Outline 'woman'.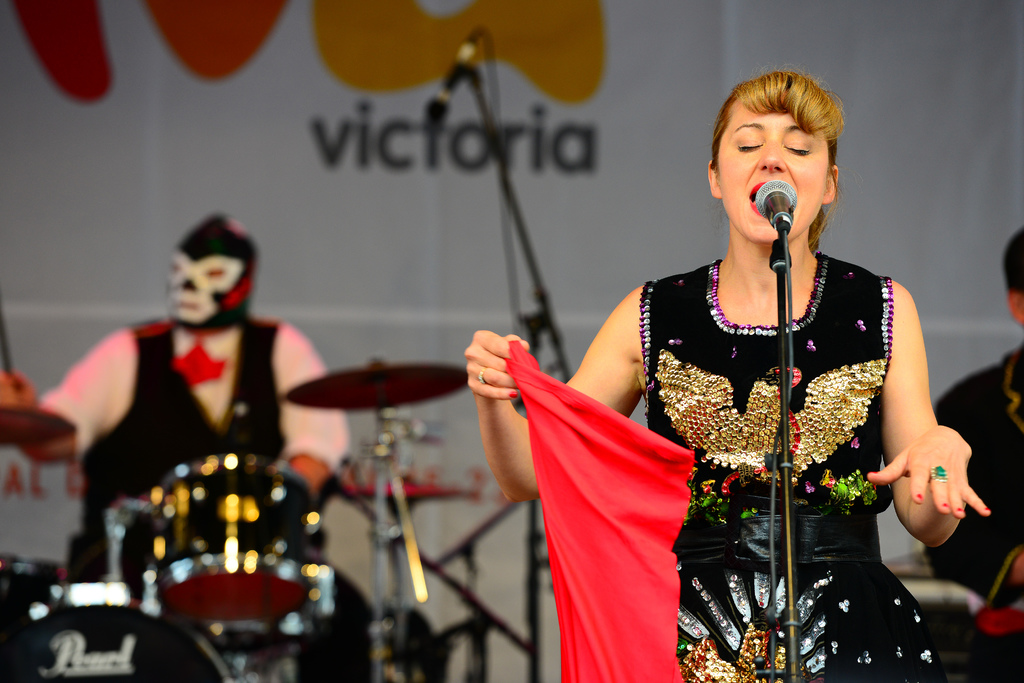
Outline: box(481, 83, 931, 669).
